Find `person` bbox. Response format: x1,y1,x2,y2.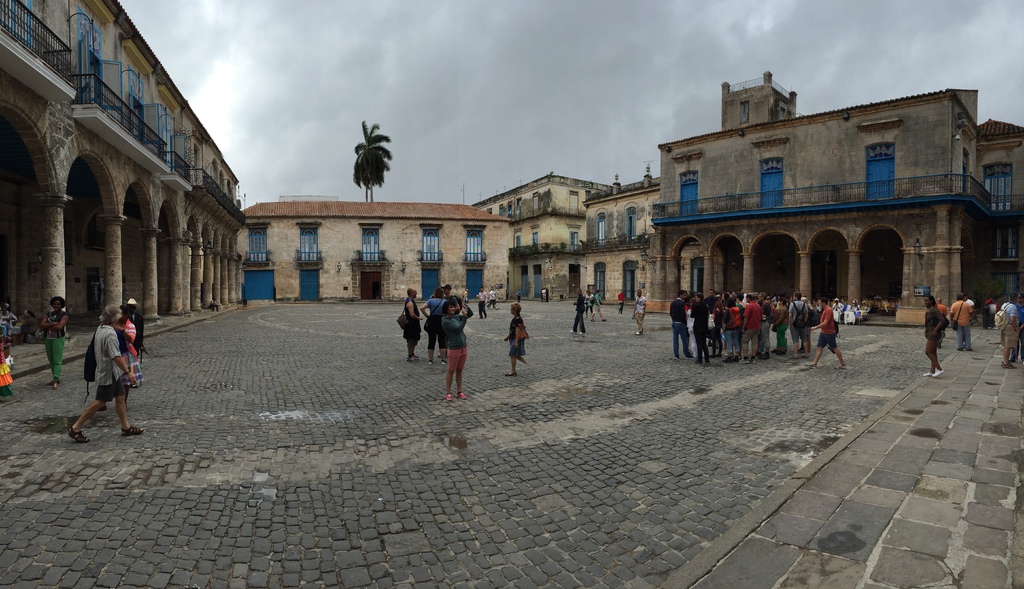
0,321,15,396.
